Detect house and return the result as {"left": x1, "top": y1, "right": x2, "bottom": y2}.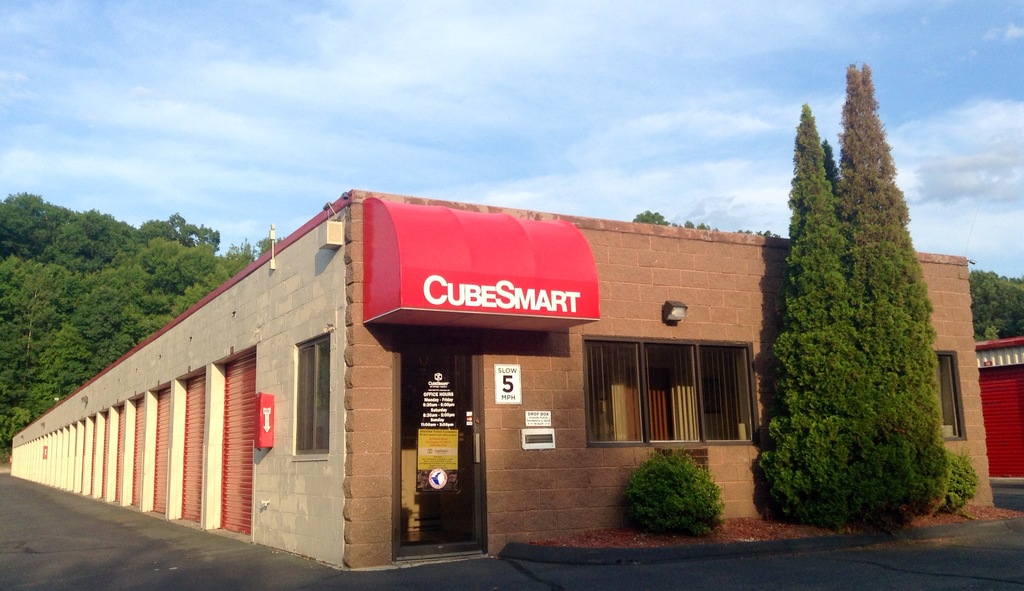
{"left": 975, "top": 340, "right": 1023, "bottom": 481}.
